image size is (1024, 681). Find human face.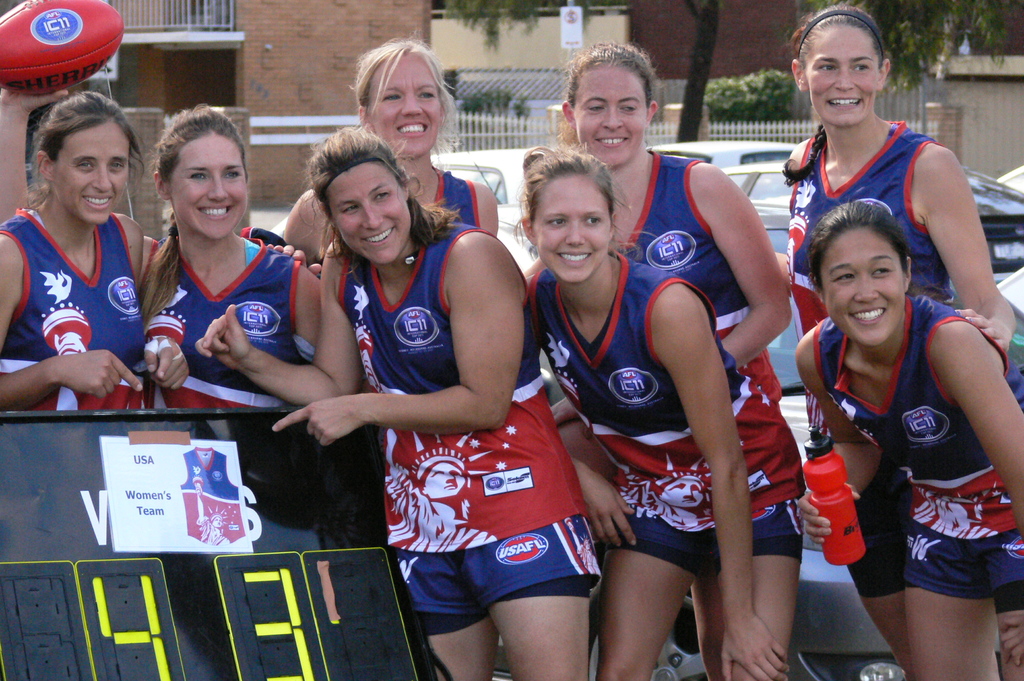
detection(367, 50, 439, 156).
